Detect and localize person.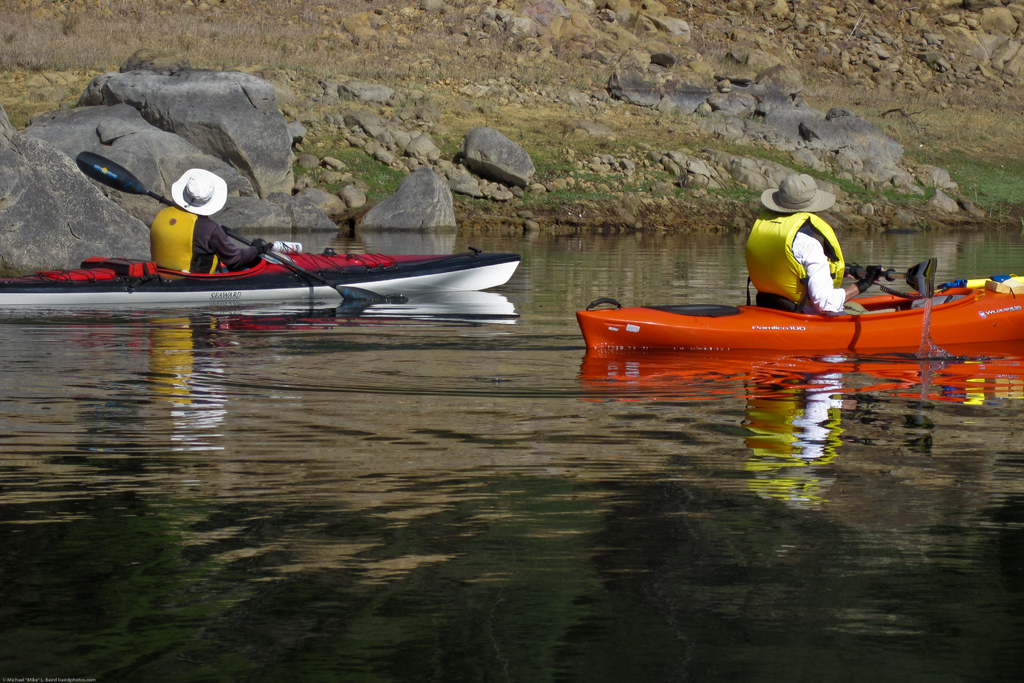
Localized at (148, 165, 304, 278).
